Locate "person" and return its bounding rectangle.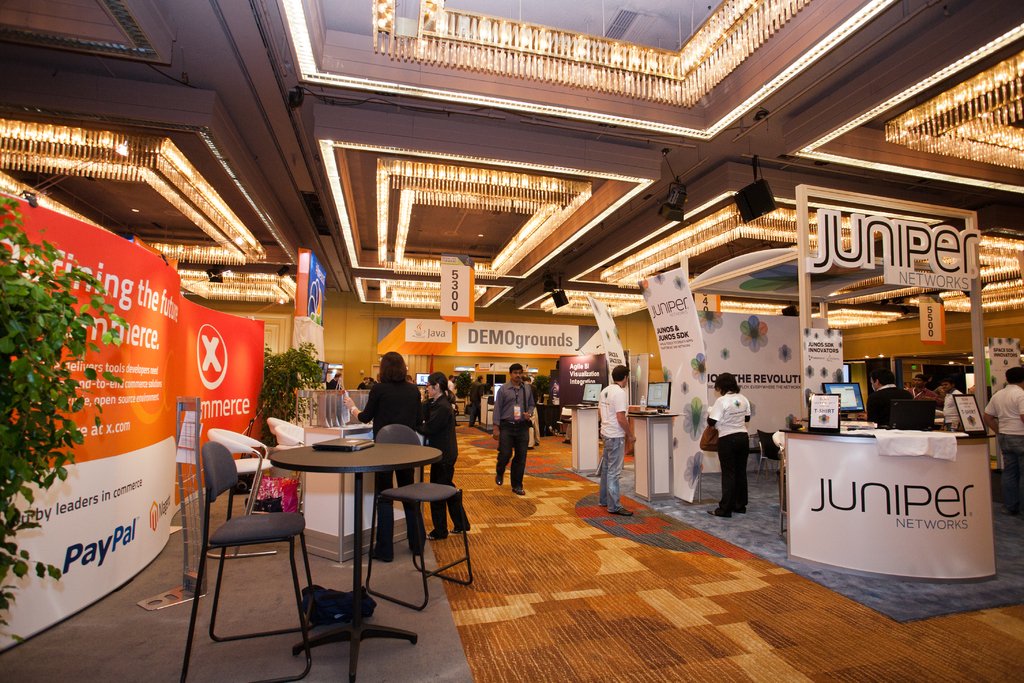
crop(982, 366, 1023, 511).
